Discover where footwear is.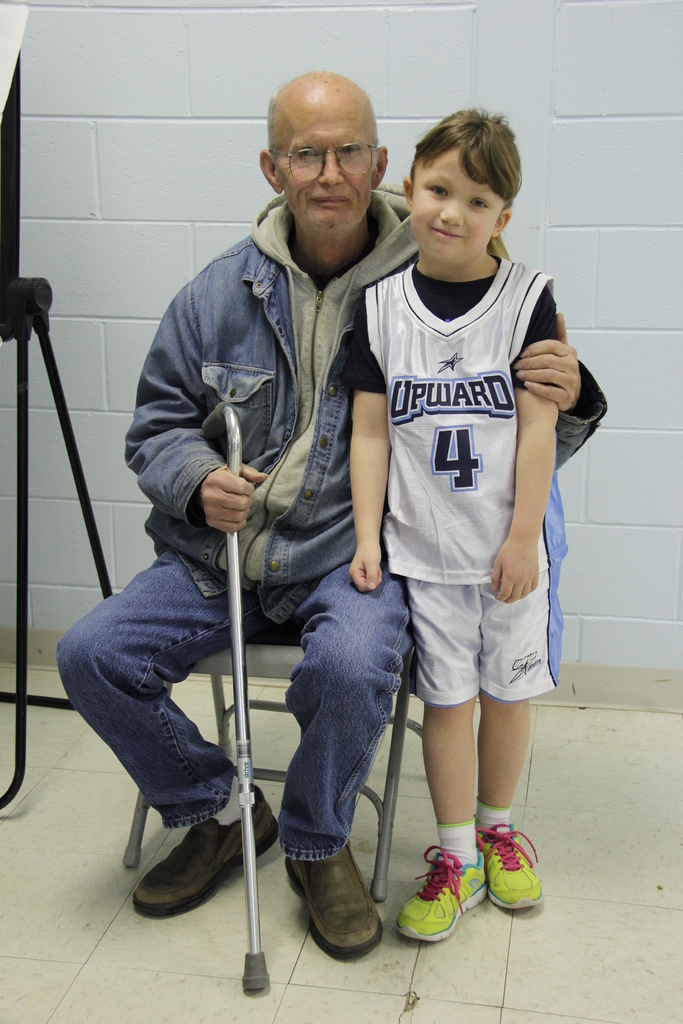
Discovered at bbox=[280, 853, 391, 961].
